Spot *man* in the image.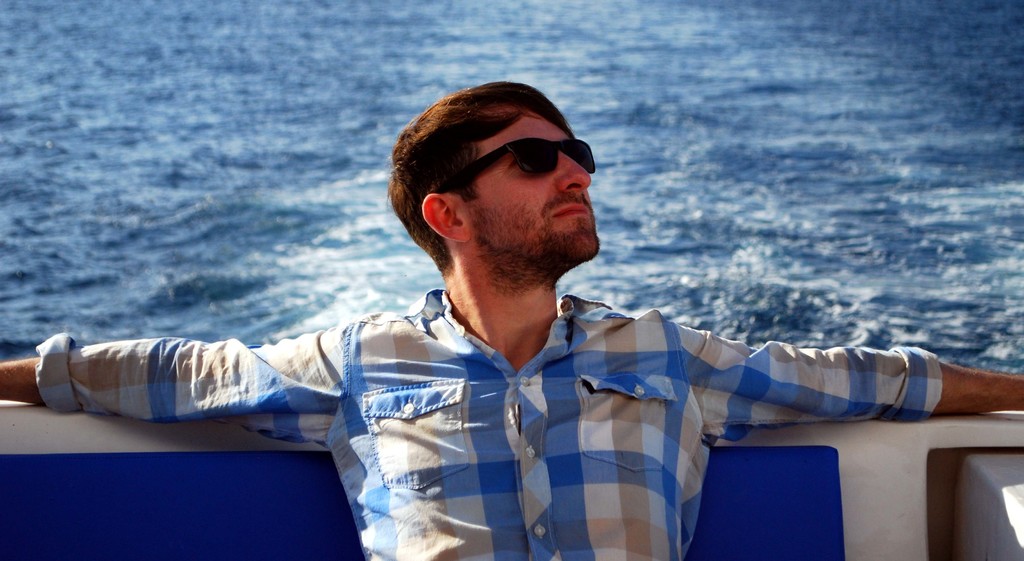
*man* found at left=0, top=74, right=1023, bottom=560.
